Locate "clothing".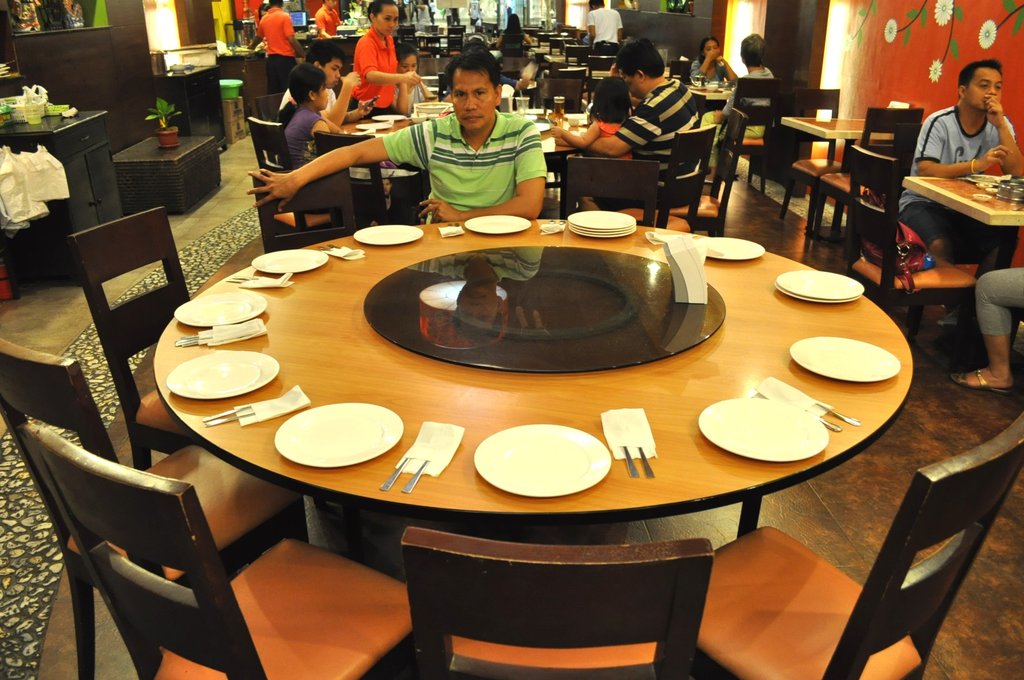
Bounding box: 284:106:319:180.
